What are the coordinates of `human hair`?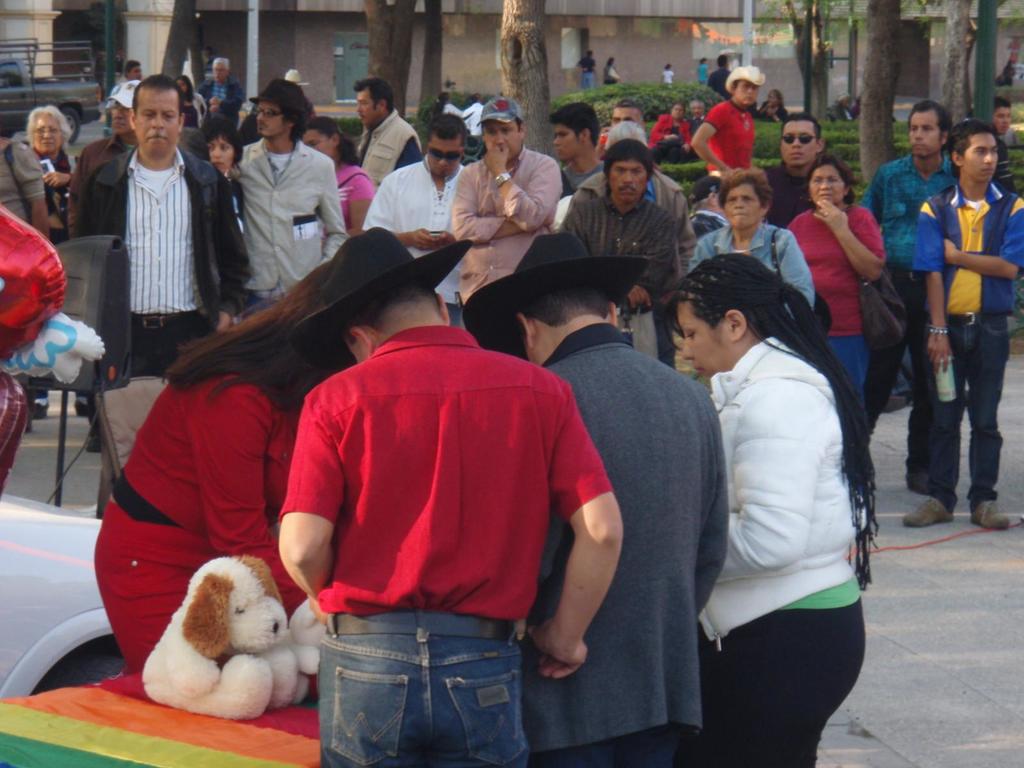
Rect(25, 100, 76, 155).
